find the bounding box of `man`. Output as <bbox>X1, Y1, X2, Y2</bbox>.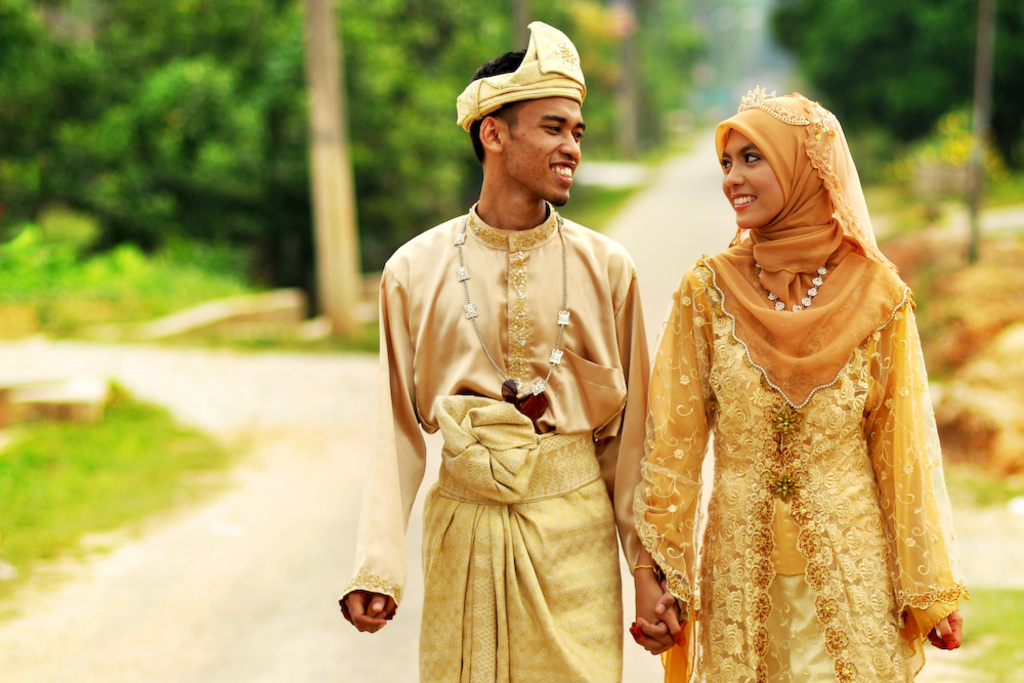
<bbox>350, 36, 670, 658</bbox>.
